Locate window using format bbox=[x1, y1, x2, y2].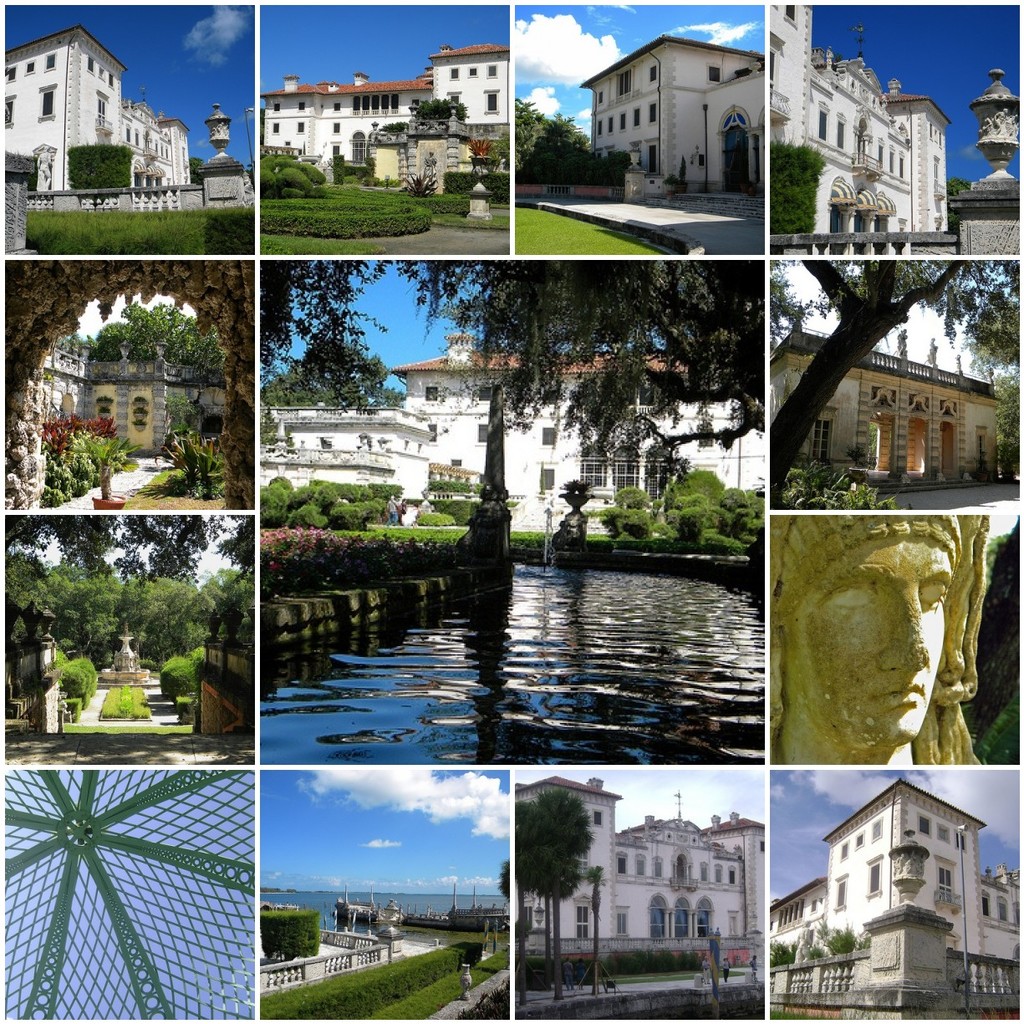
bbox=[619, 112, 626, 131].
